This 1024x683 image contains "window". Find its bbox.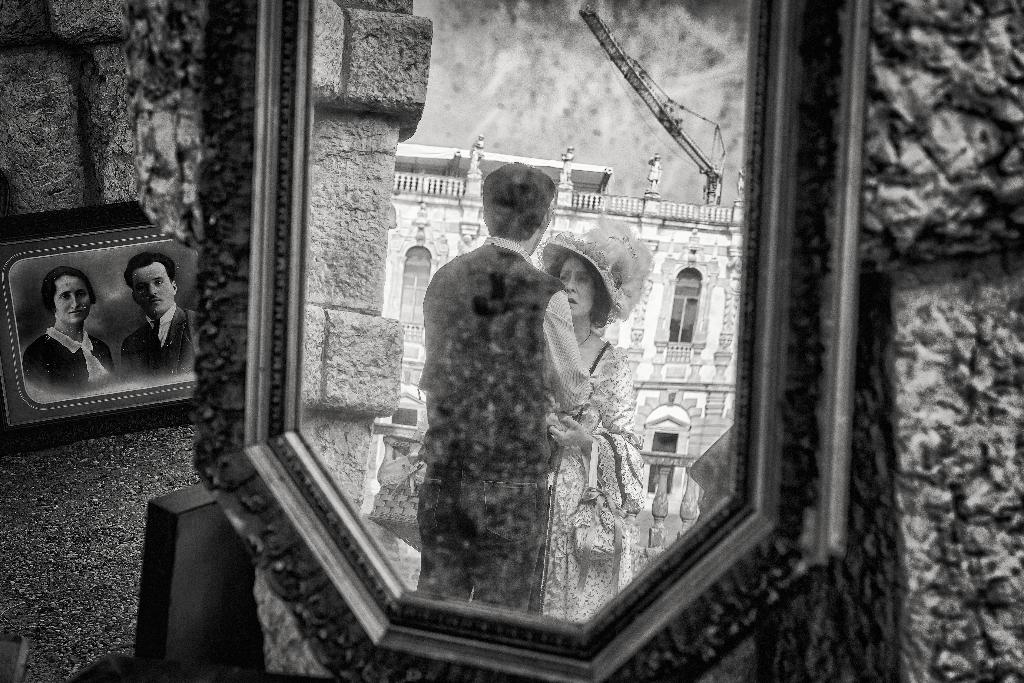
<box>394,242,428,331</box>.
